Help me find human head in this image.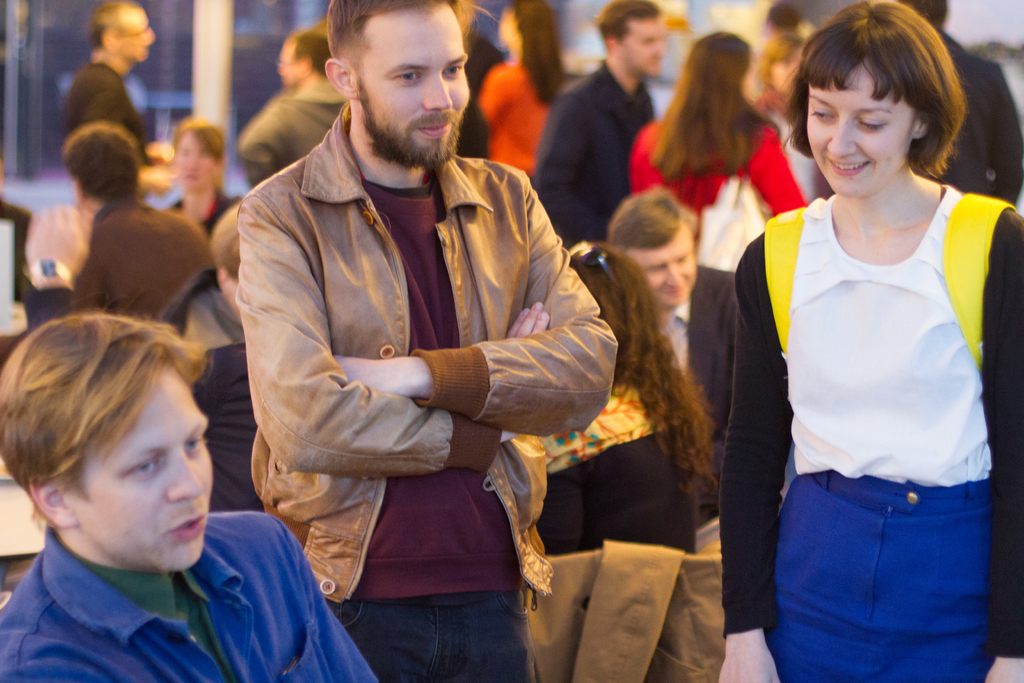
Found it: {"left": 496, "top": 0, "right": 555, "bottom": 49}.
